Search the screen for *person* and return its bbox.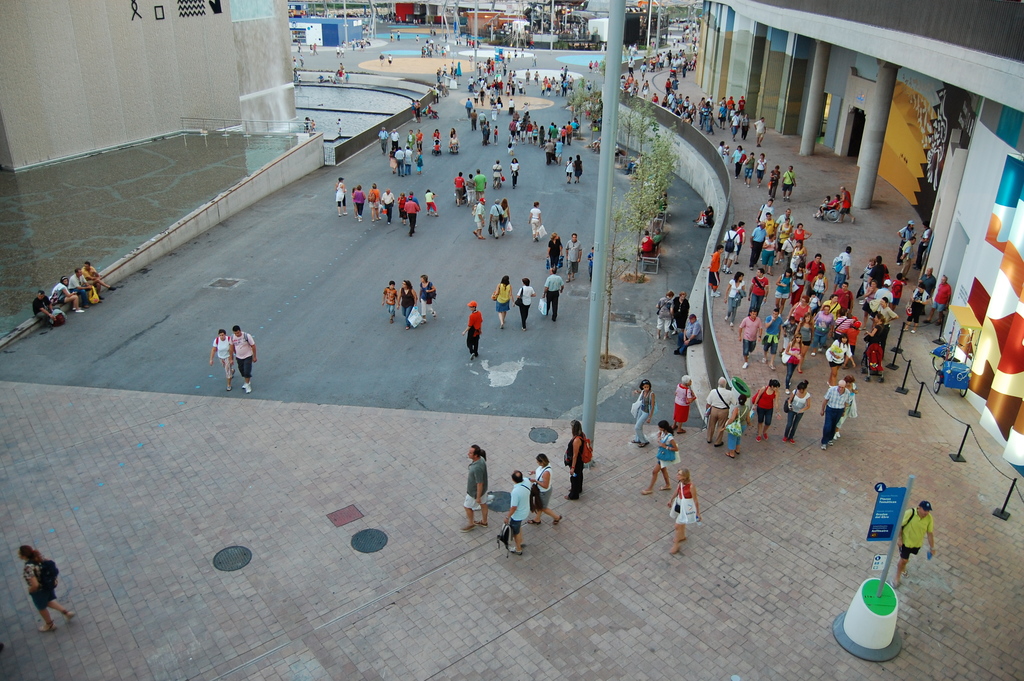
Found: {"x1": 626, "y1": 56, "x2": 637, "y2": 72}.
